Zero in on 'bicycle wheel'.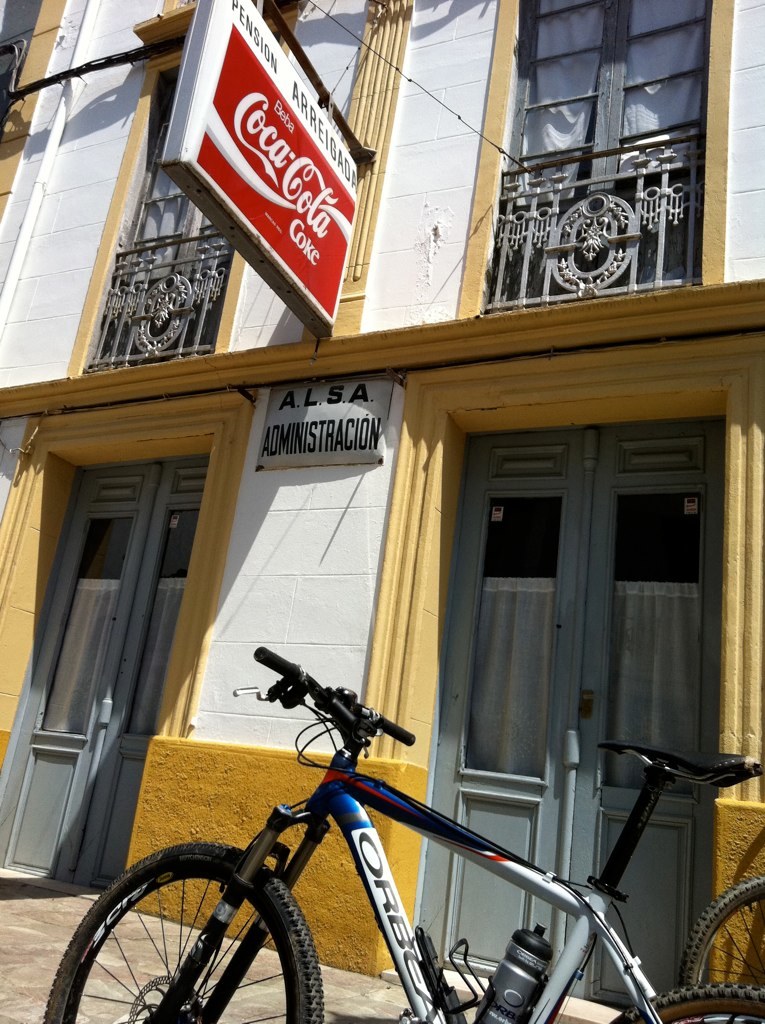
Zeroed in: bbox=[594, 985, 764, 1023].
